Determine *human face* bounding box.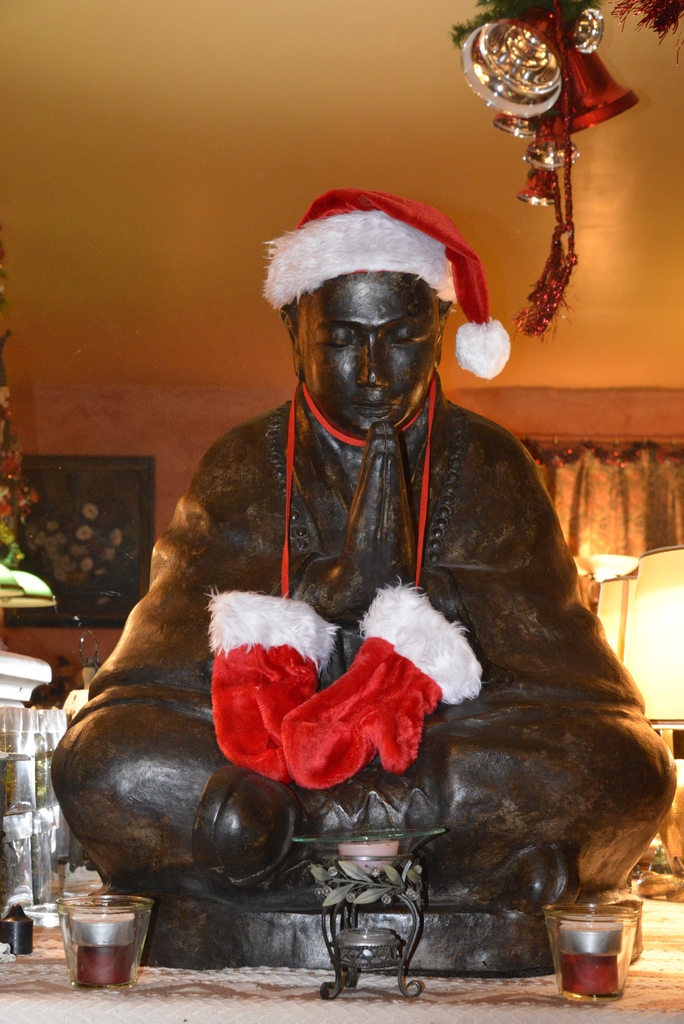
Determined: <bbox>295, 274, 430, 440</bbox>.
